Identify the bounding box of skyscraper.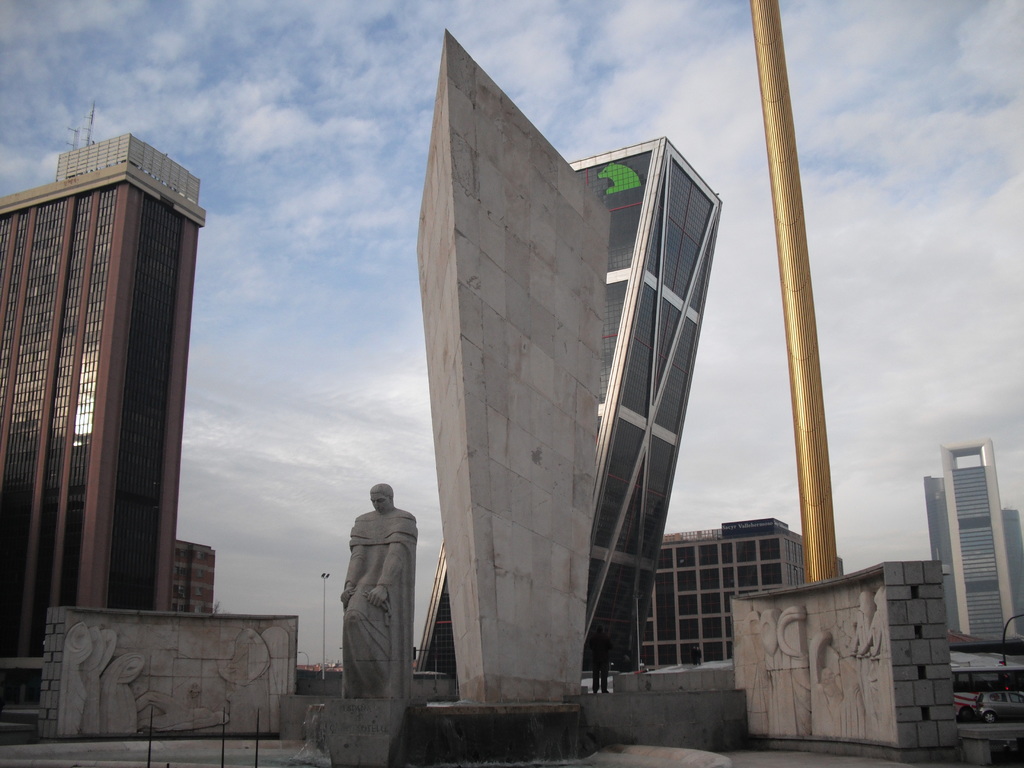
detection(911, 431, 1023, 657).
